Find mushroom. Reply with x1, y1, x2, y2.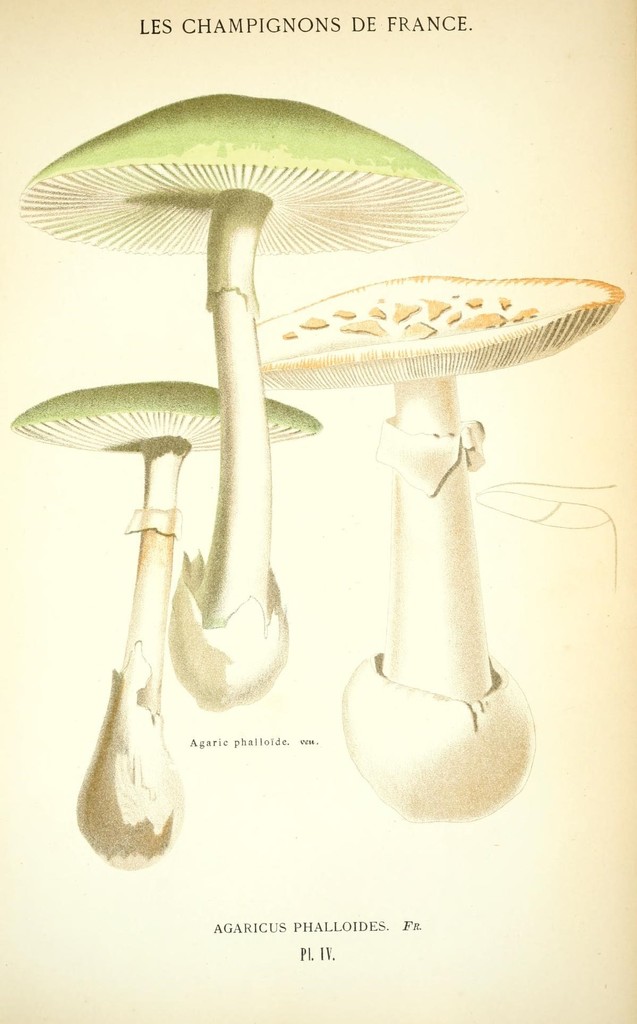
5, 374, 315, 856.
